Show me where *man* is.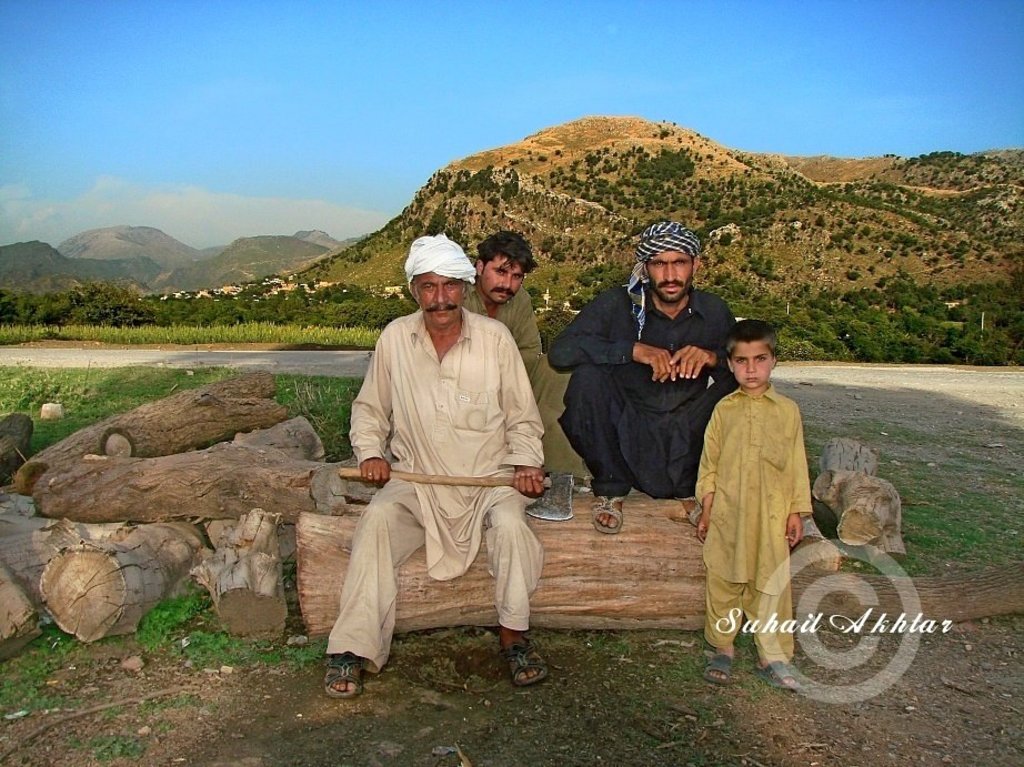
*man* is at crop(334, 236, 558, 707).
